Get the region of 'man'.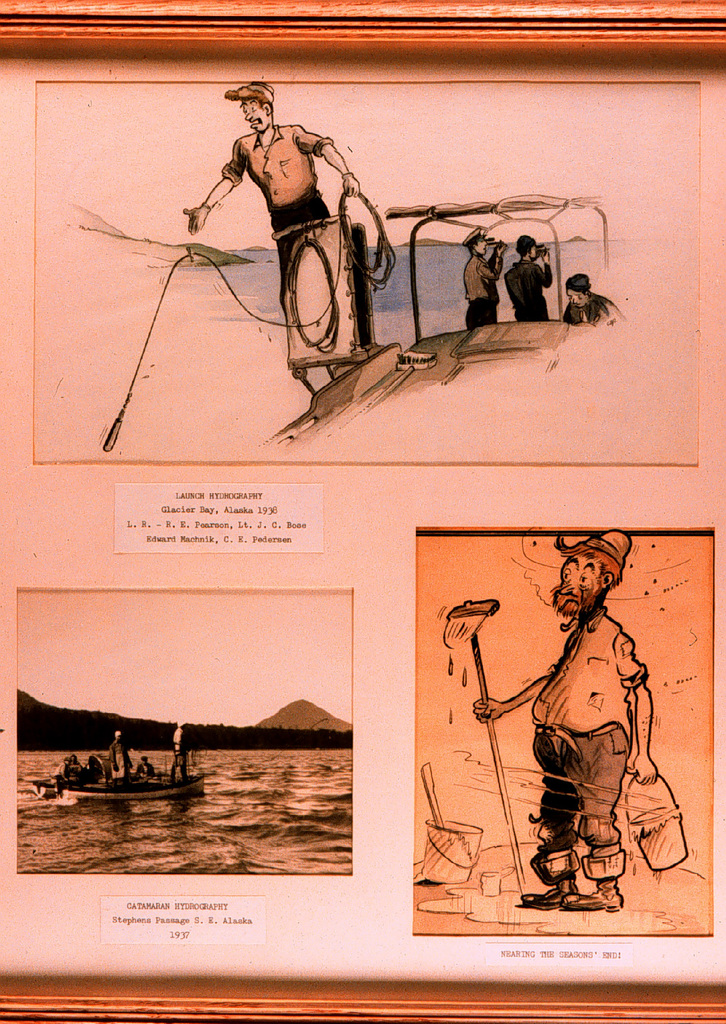
box=[478, 519, 657, 909].
